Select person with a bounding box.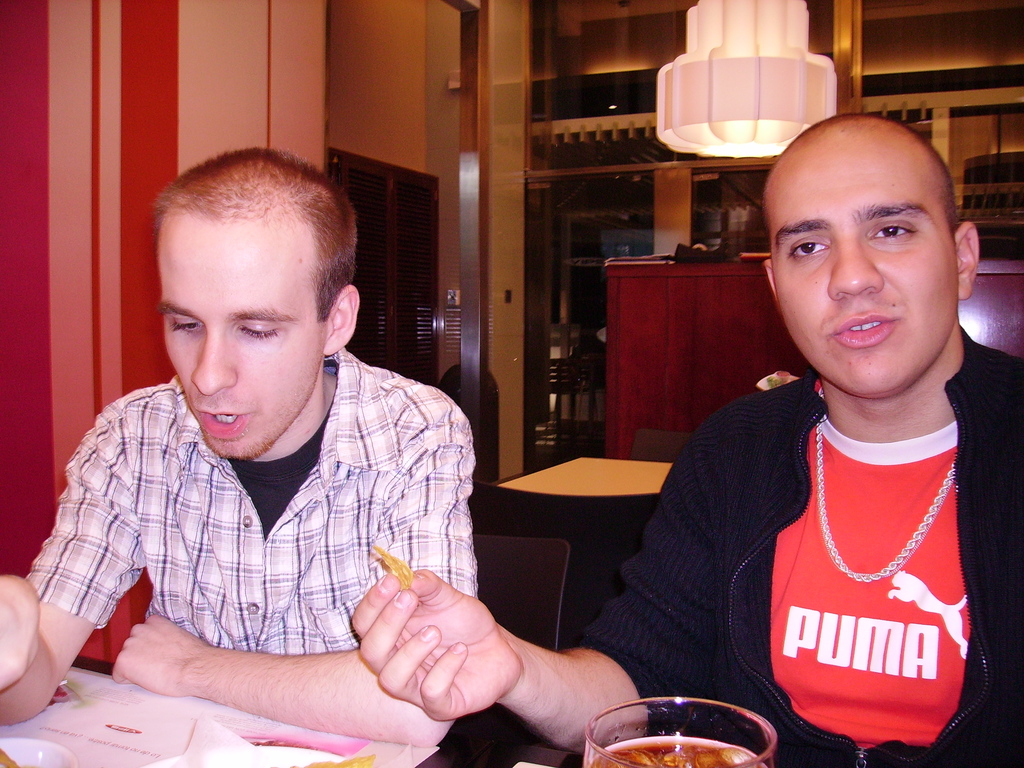
x1=351 y1=113 x2=1023 y2=767.
